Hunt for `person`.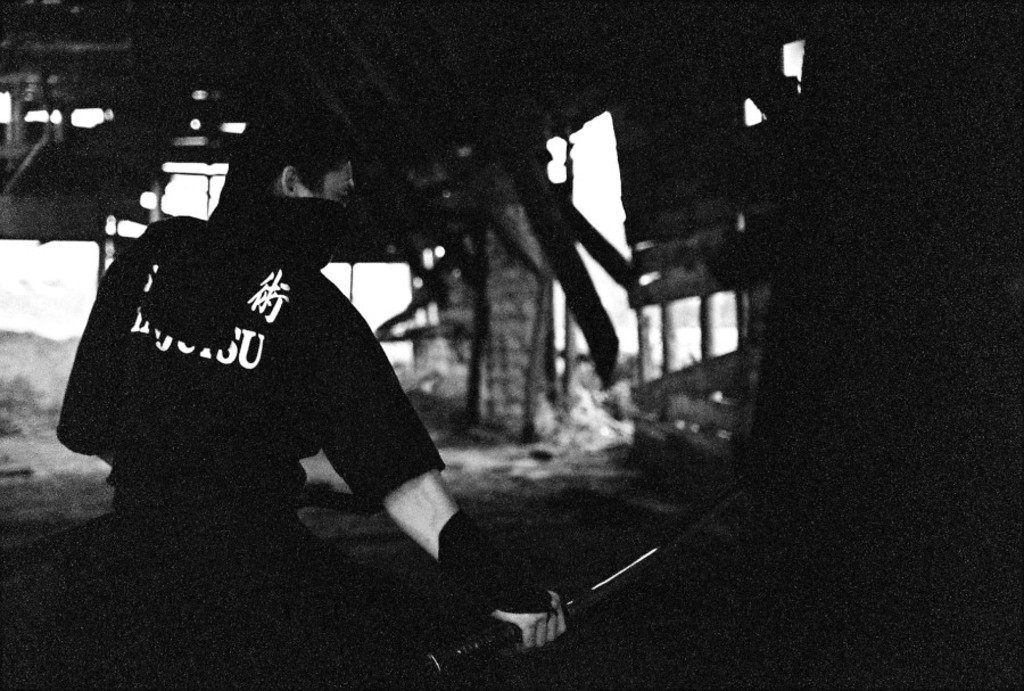
Hunted down at [44,120,454,567].
